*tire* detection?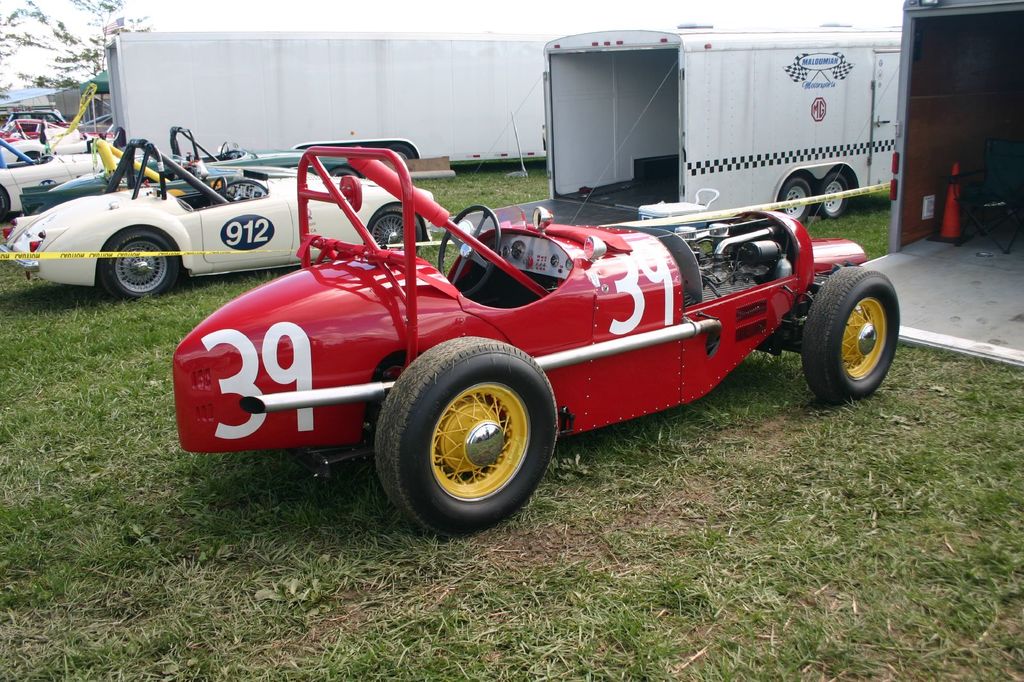
[365,205,423,251]
